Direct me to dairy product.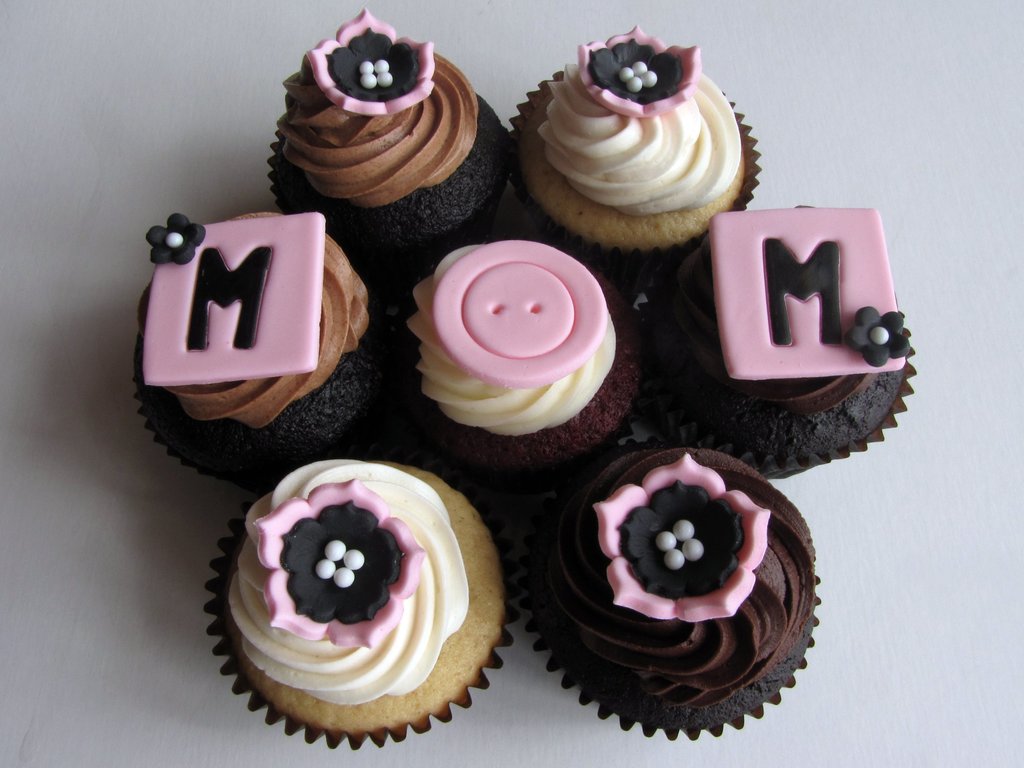
Direction: Rect(281, 19, 525, 220).
